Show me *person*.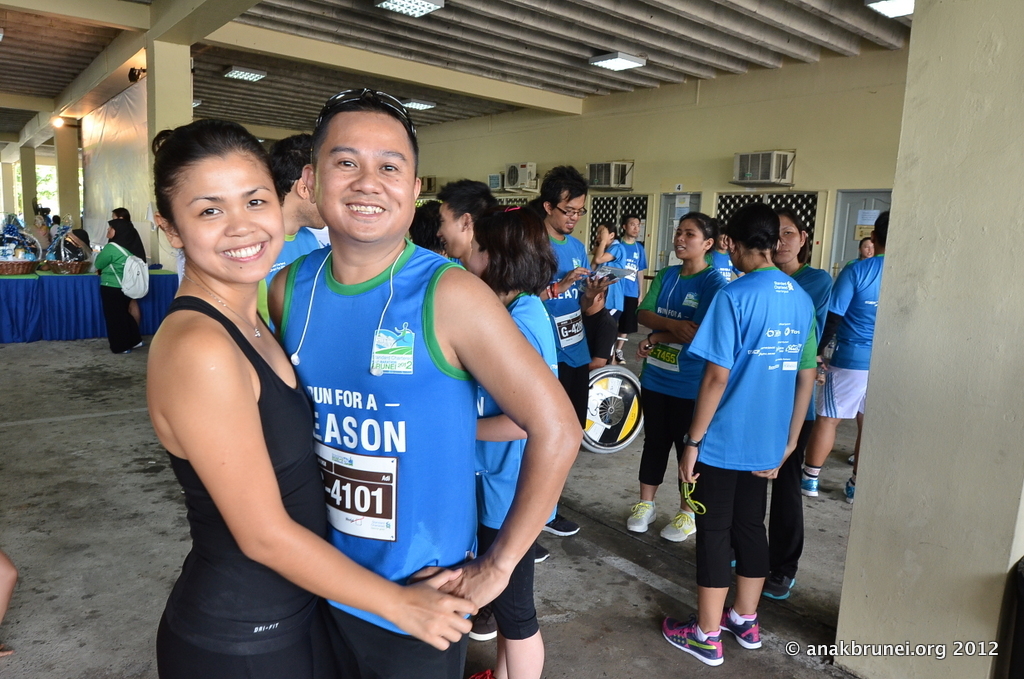
*person* is here: bbox=[49, 213, 70, 238].
